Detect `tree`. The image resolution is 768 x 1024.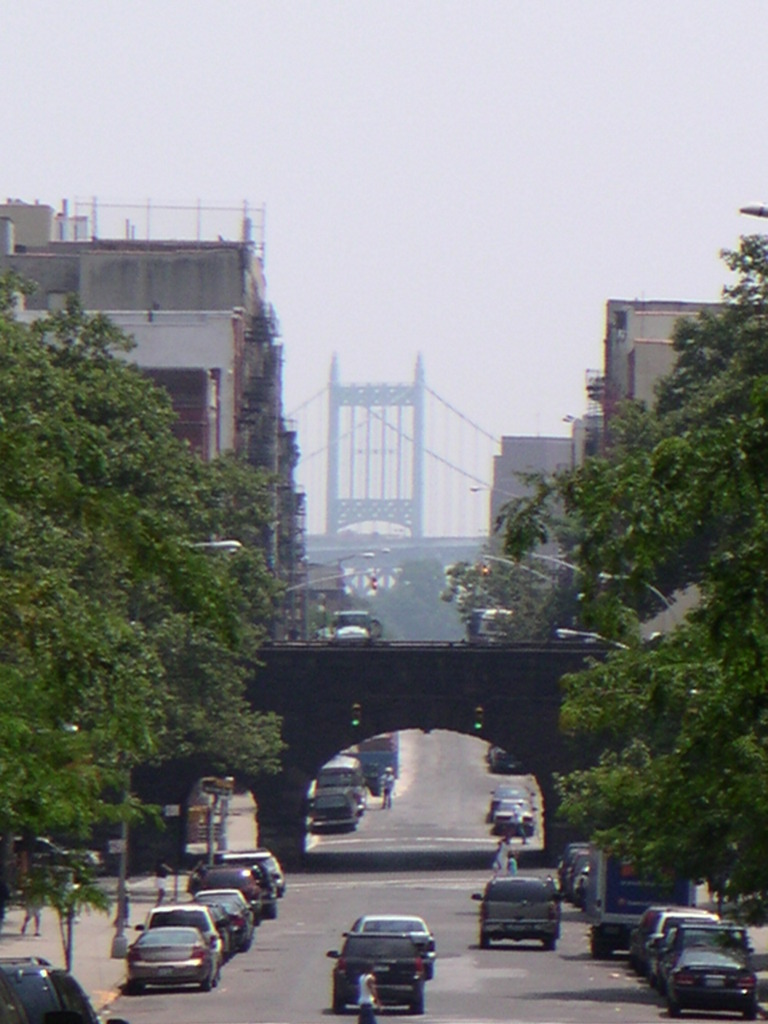
x1=448 y1=216 x2=767 y2=934.
